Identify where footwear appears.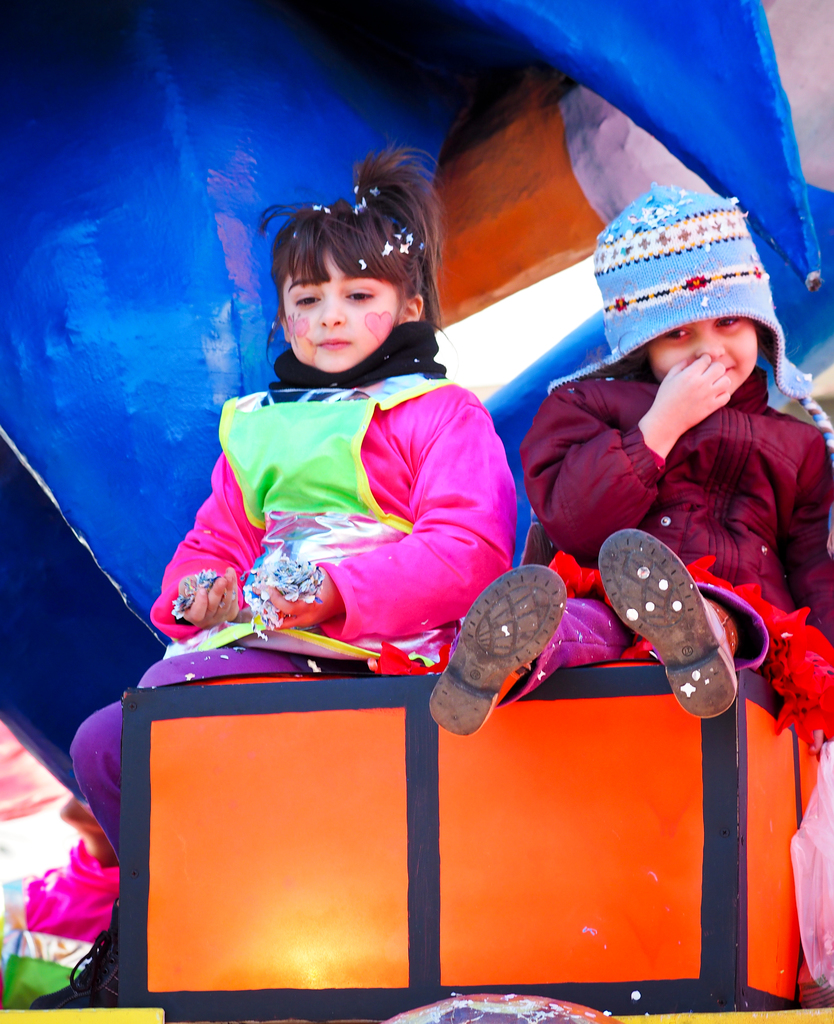
Appears at (x1=426, y1=568, x2=566, y2=738).
